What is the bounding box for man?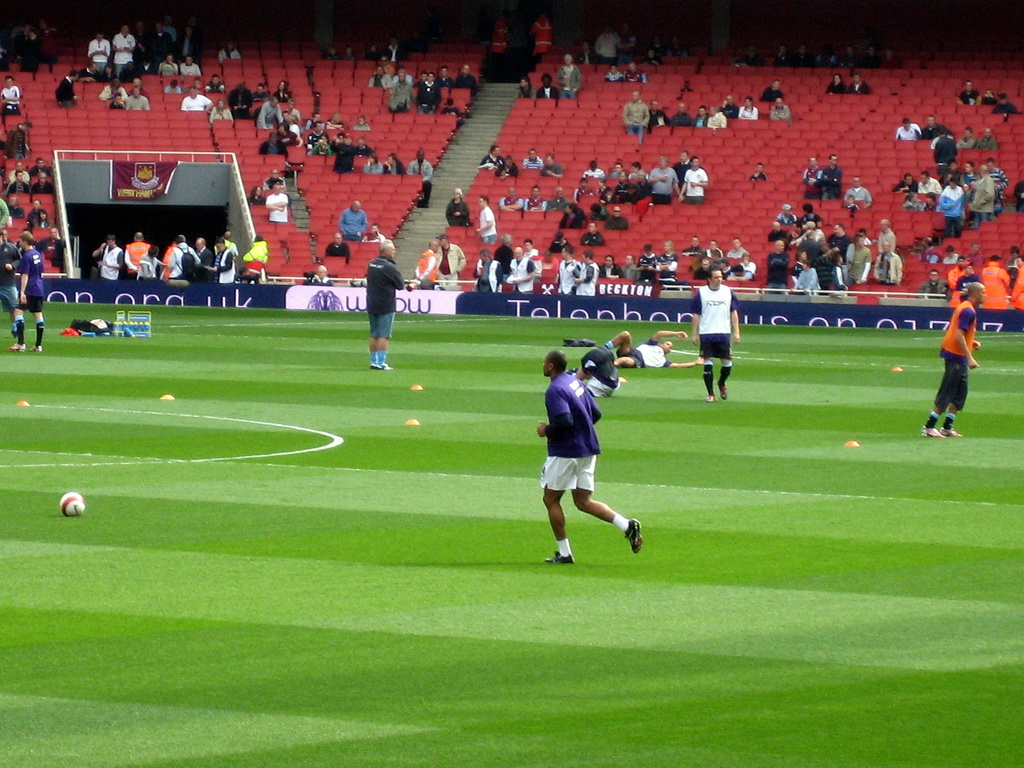
[746, 161, 771, 185].
